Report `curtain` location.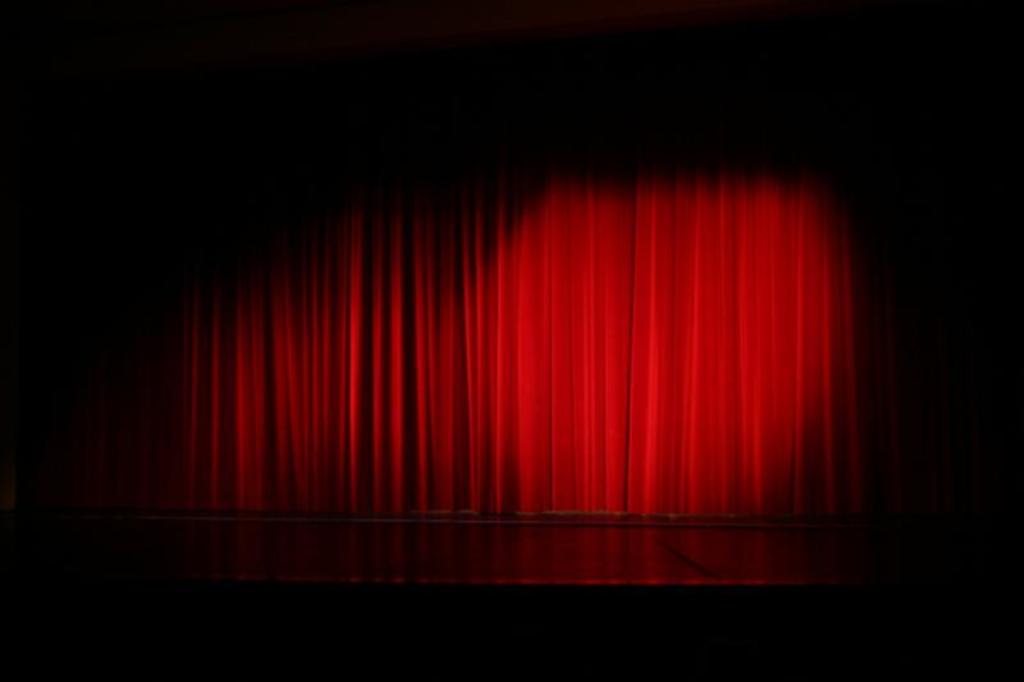
Report: left=154, top=58, right=876, bottom=537.
